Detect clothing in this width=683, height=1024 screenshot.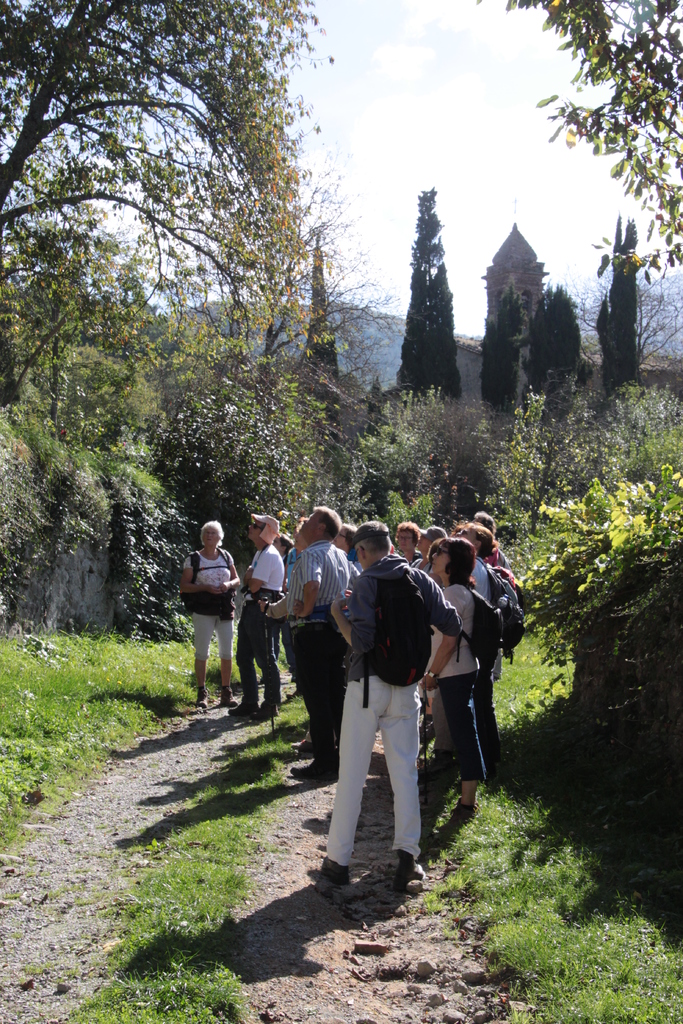
Detection: region(470, 554, 500, 755).
